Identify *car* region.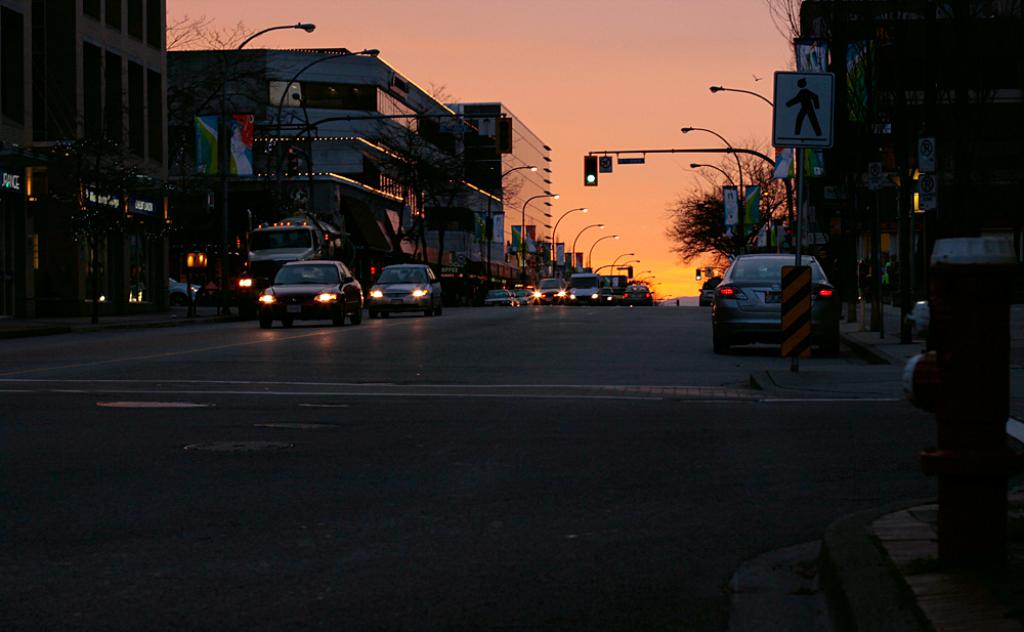
Region: (x1=367, y1=261, x2=449, y2=318).
